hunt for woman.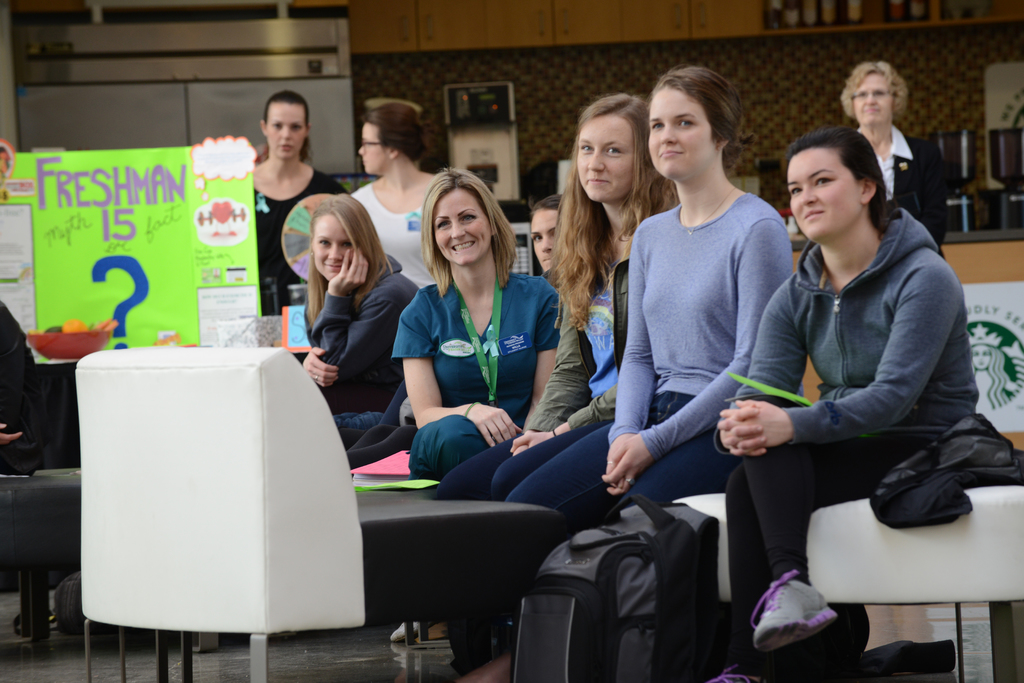
Hunted down at 840, 60, 948, 262.
